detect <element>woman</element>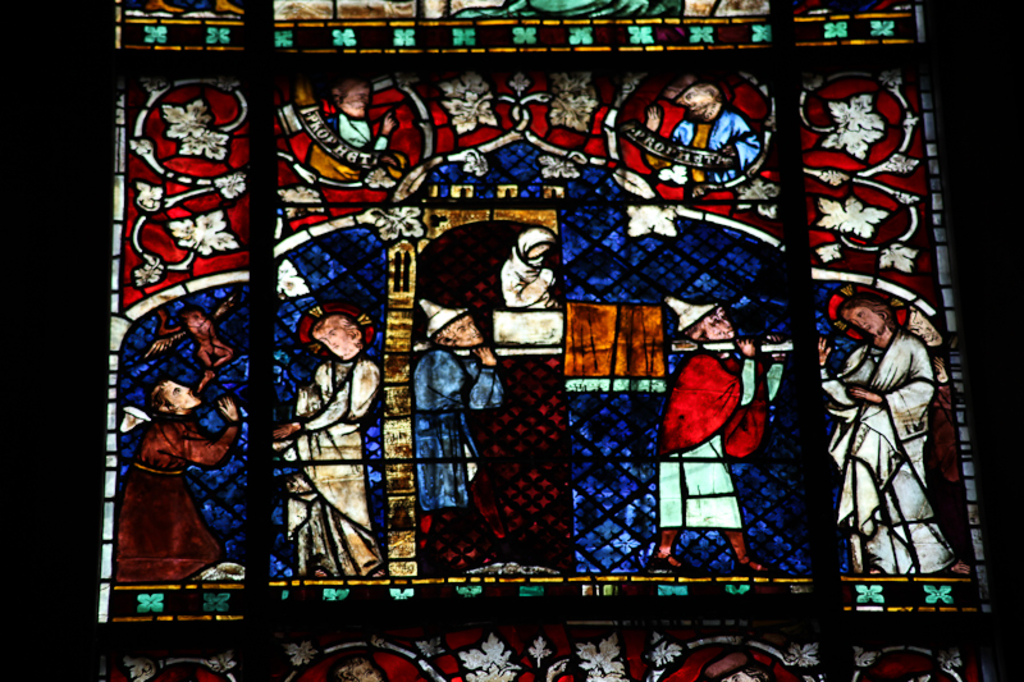
bbox=[827, 278, 957, 605]
